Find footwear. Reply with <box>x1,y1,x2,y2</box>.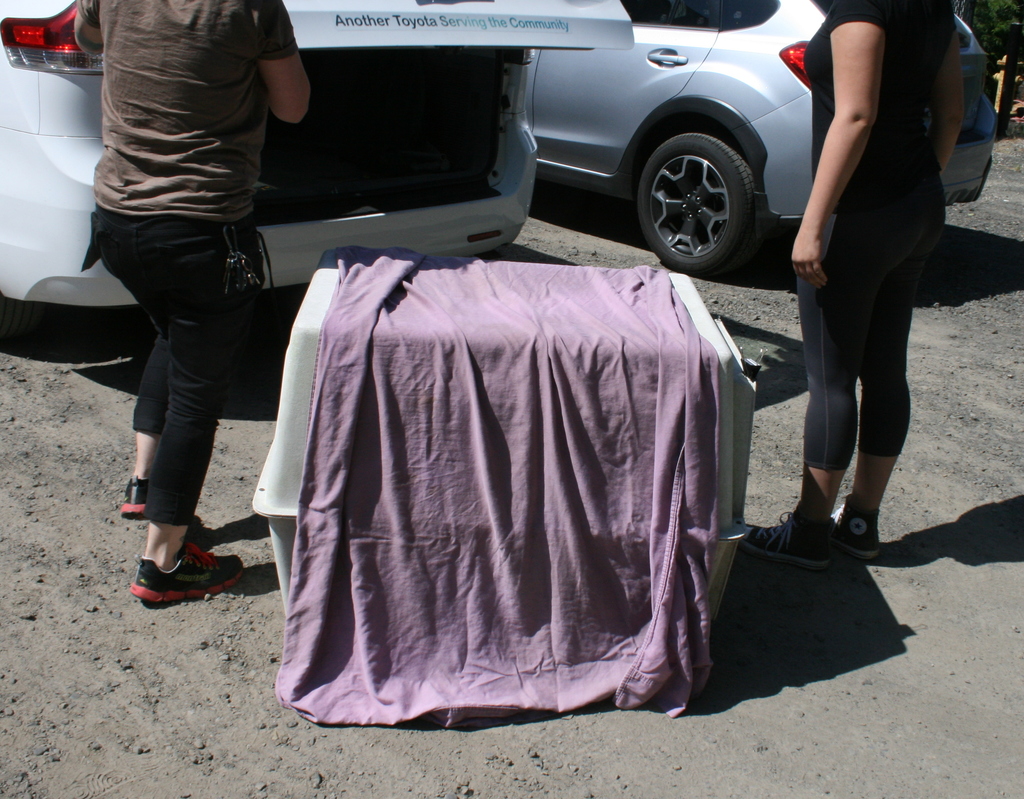
<box>828,487,883,557</box>.
